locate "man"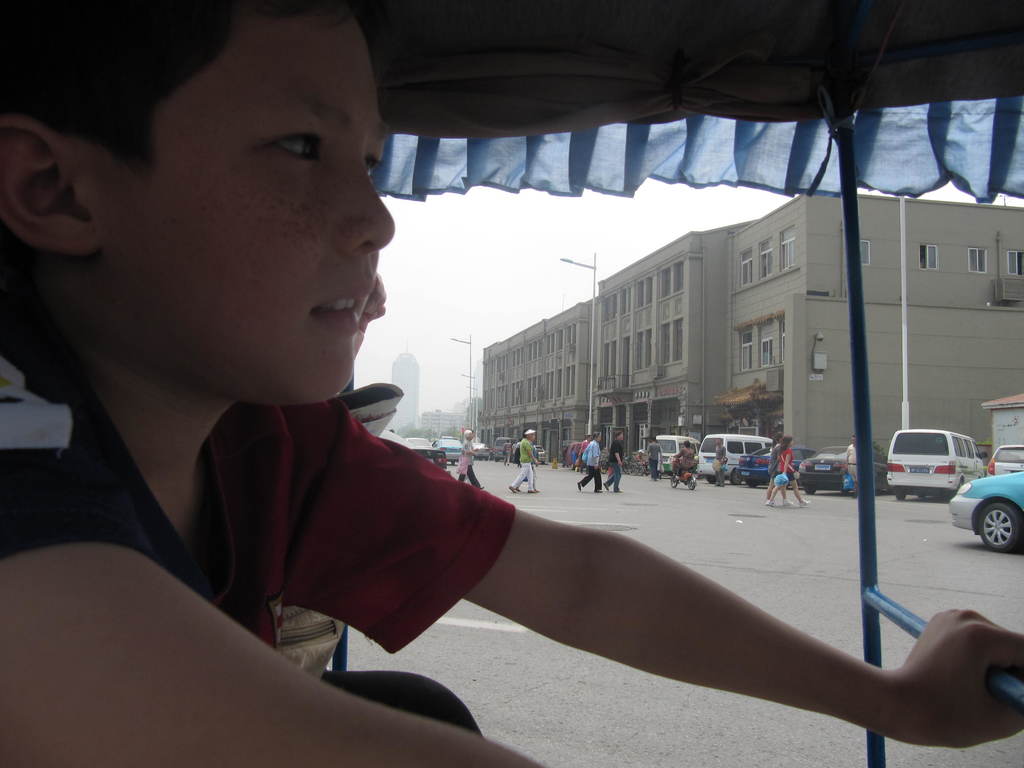
Rect(501, 437, 511, 467)
